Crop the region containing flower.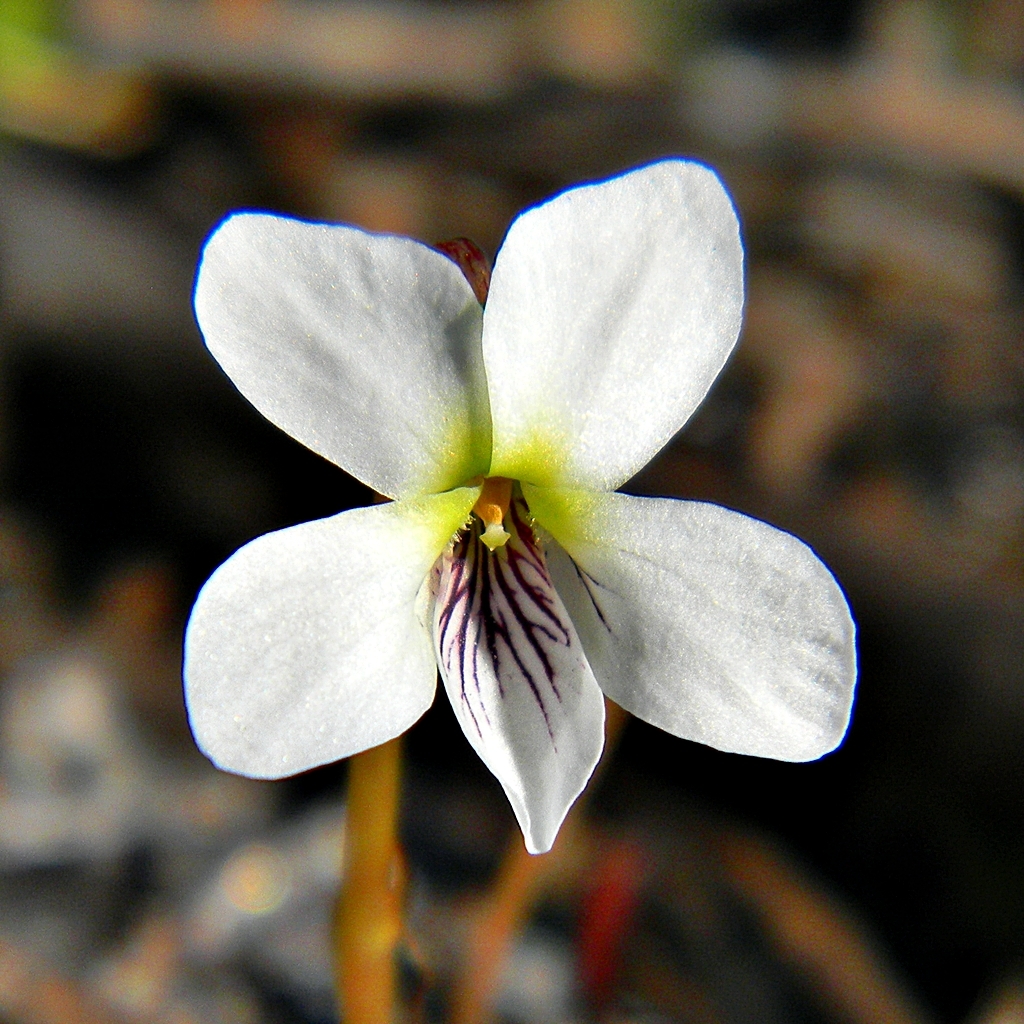
Crop region: select_region(185, 158, 855, 855).
